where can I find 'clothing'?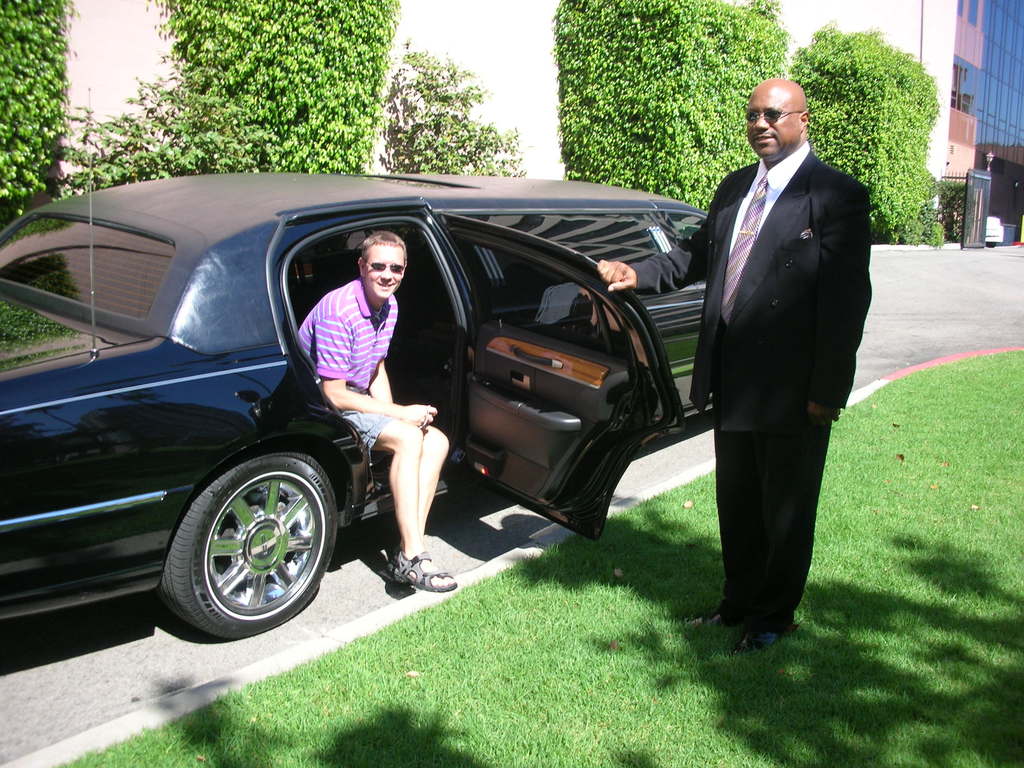
You can find it at {"left": 298, "top": 276, "right": 402, "bottom": 447}.
